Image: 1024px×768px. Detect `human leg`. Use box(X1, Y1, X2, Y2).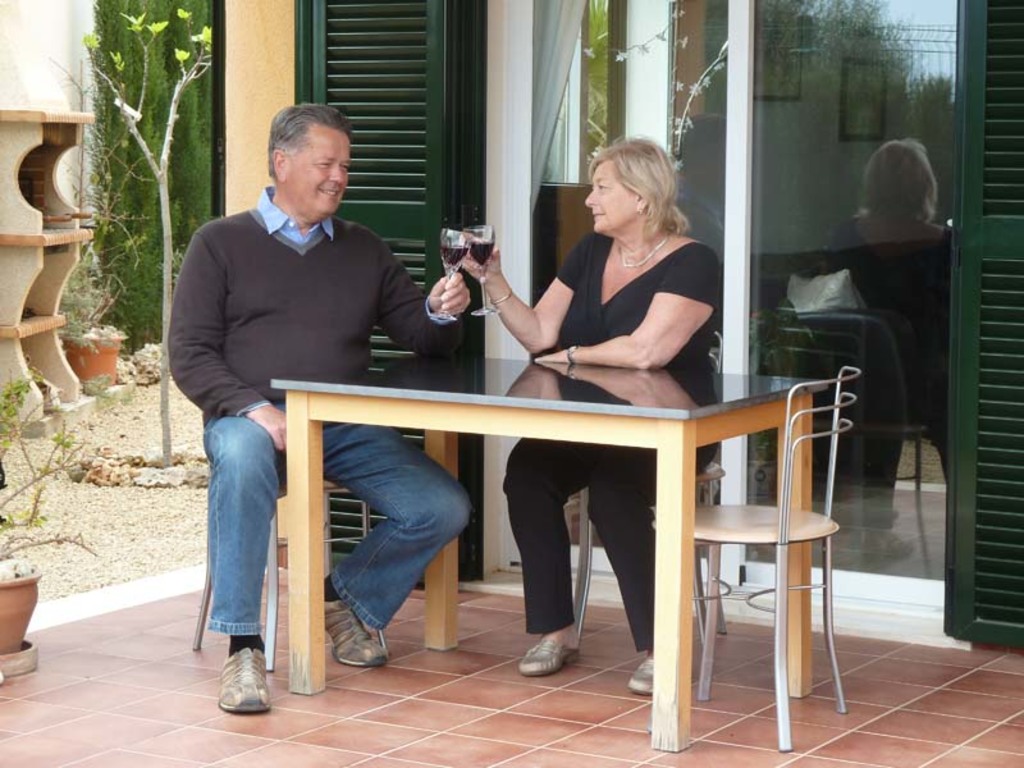
box(502, 438, 589, 673).
